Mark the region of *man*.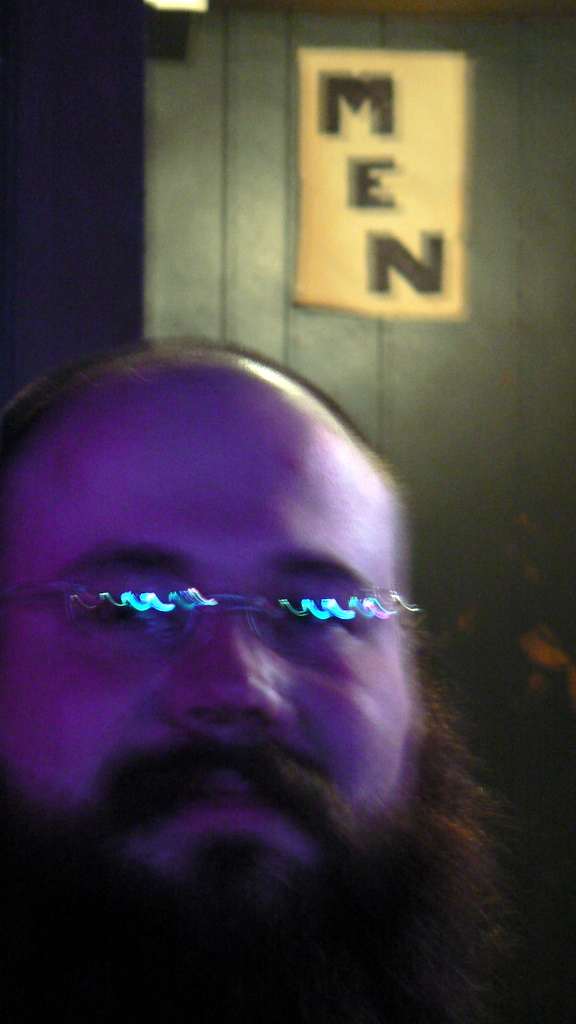
Region: rect(0, 304, 548, 1013).
